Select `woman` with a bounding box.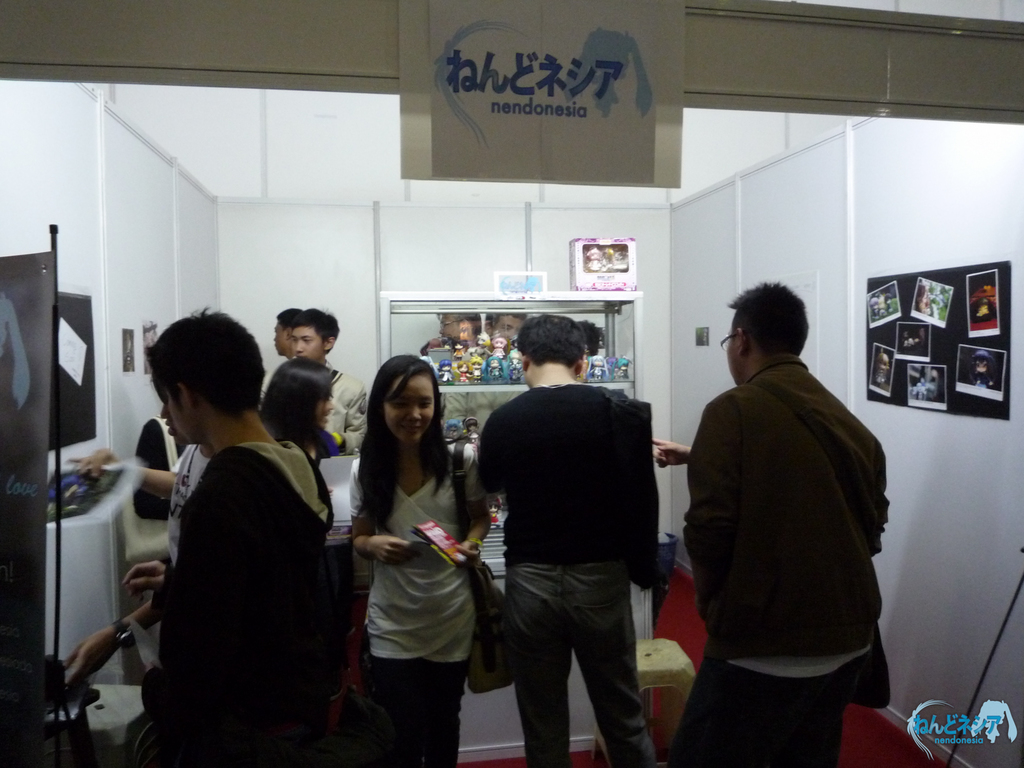
crop(258, 352, 341, 472).
